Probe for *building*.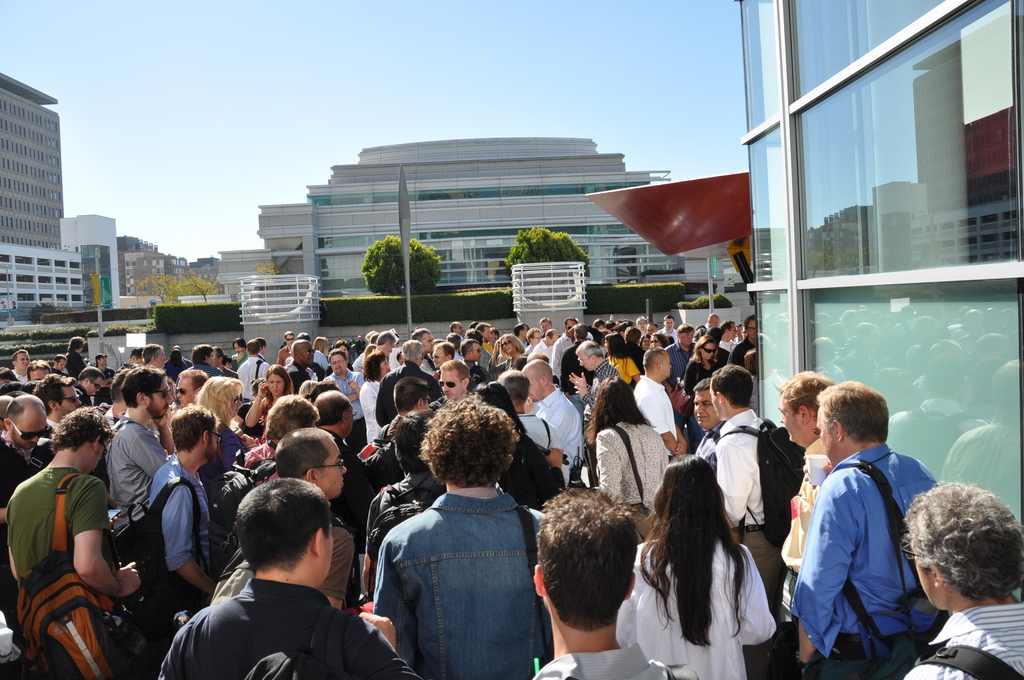
Probe result: (x1=56, y1=214, x2=122, y2=311).
